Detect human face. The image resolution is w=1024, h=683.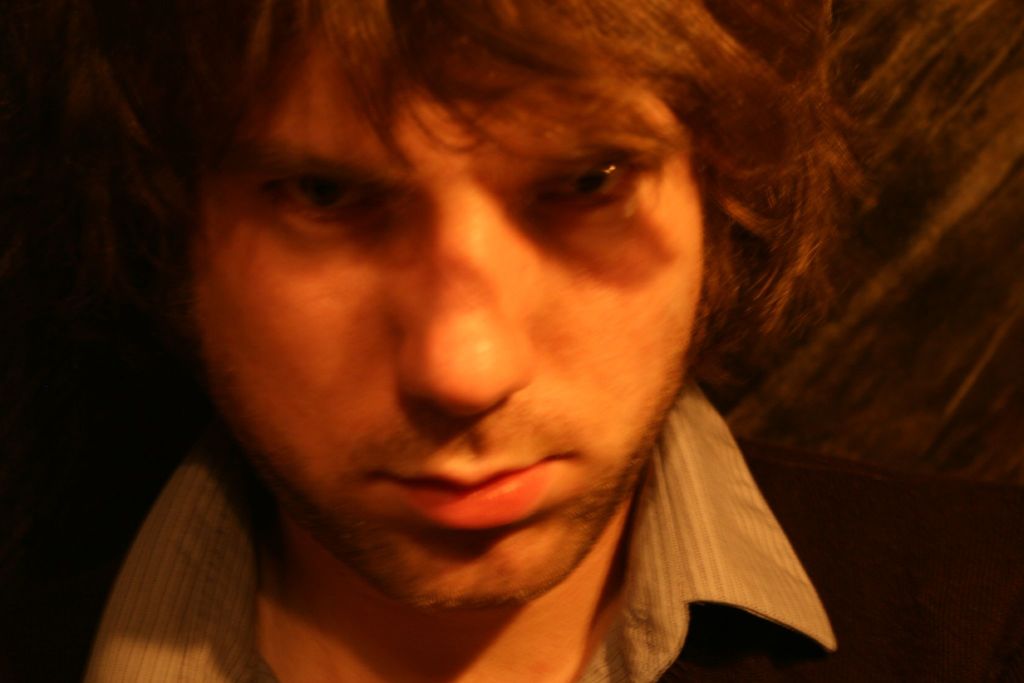
147 10 695 617.
